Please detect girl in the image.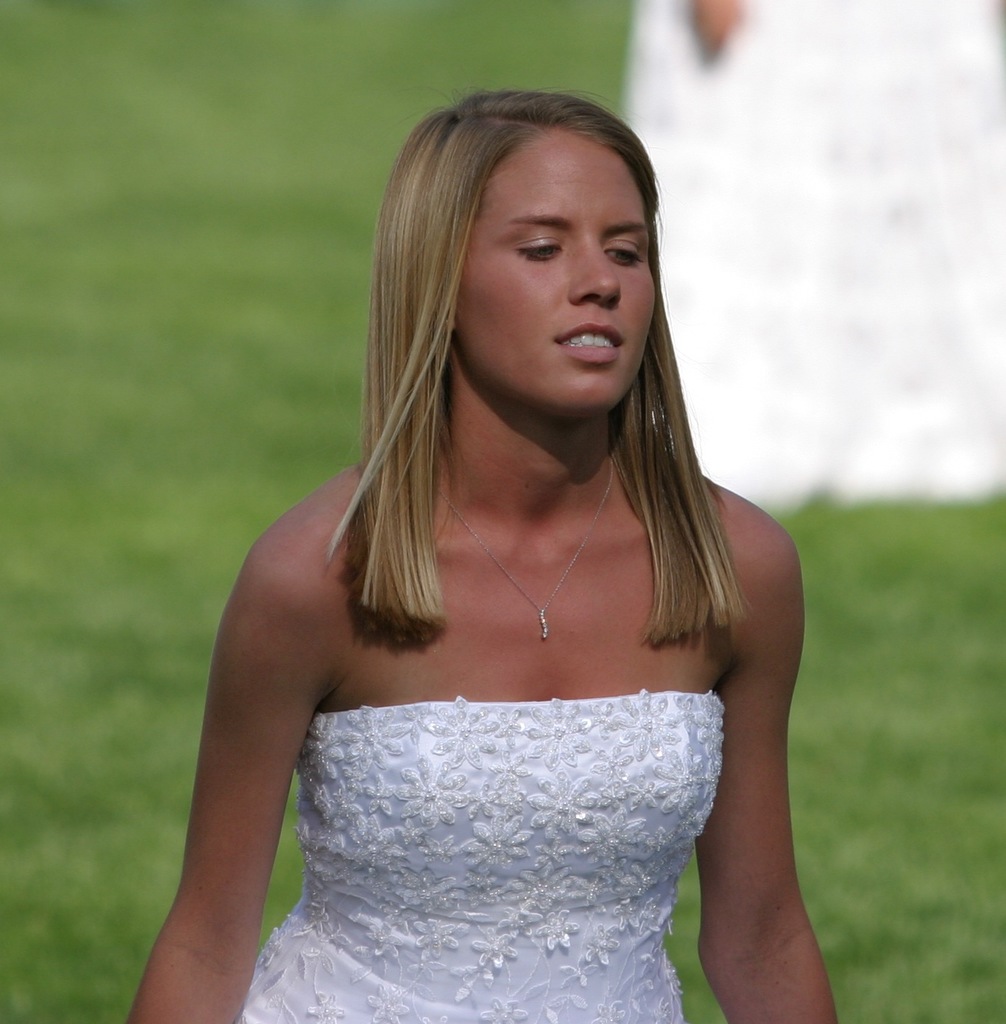
[120, 68, 839, 1023].
